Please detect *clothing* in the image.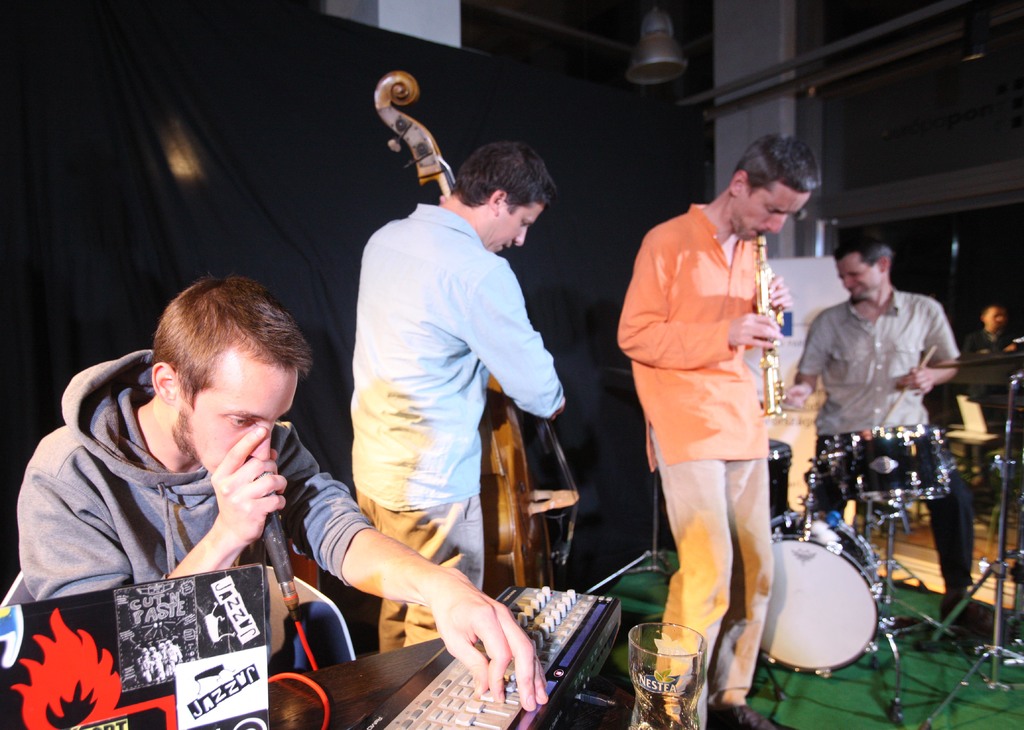
{"x1": 799, "y1": 288, "x2": 975, "y2": 589}.
